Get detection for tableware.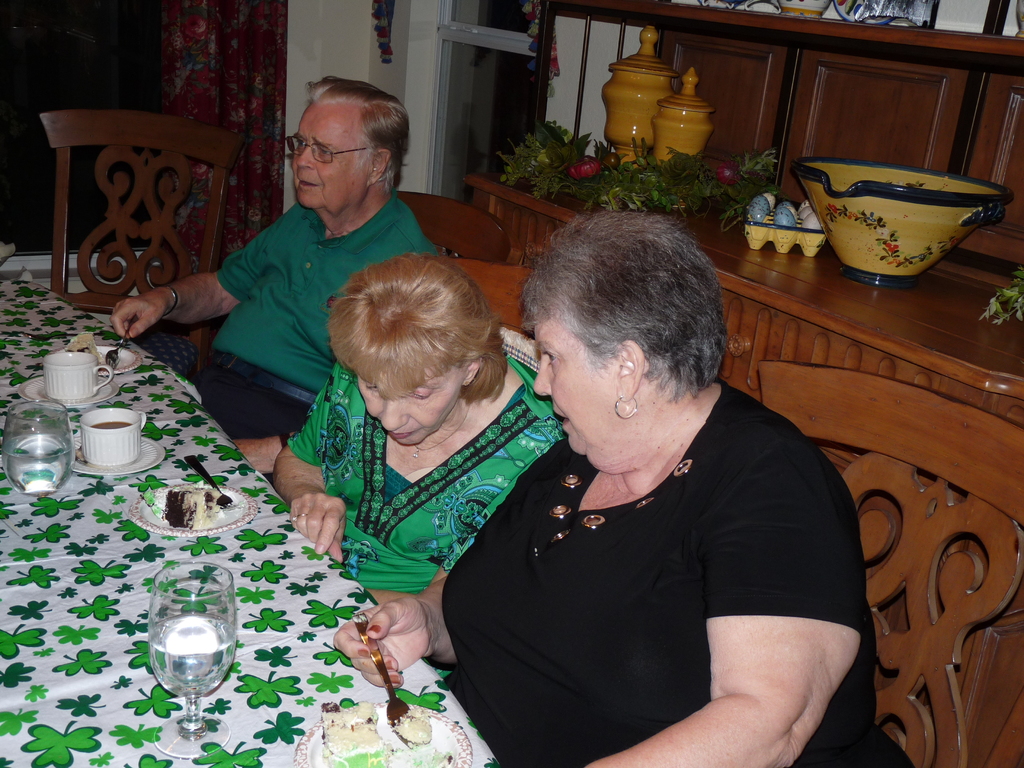
Detection: 289,701,472,767.
